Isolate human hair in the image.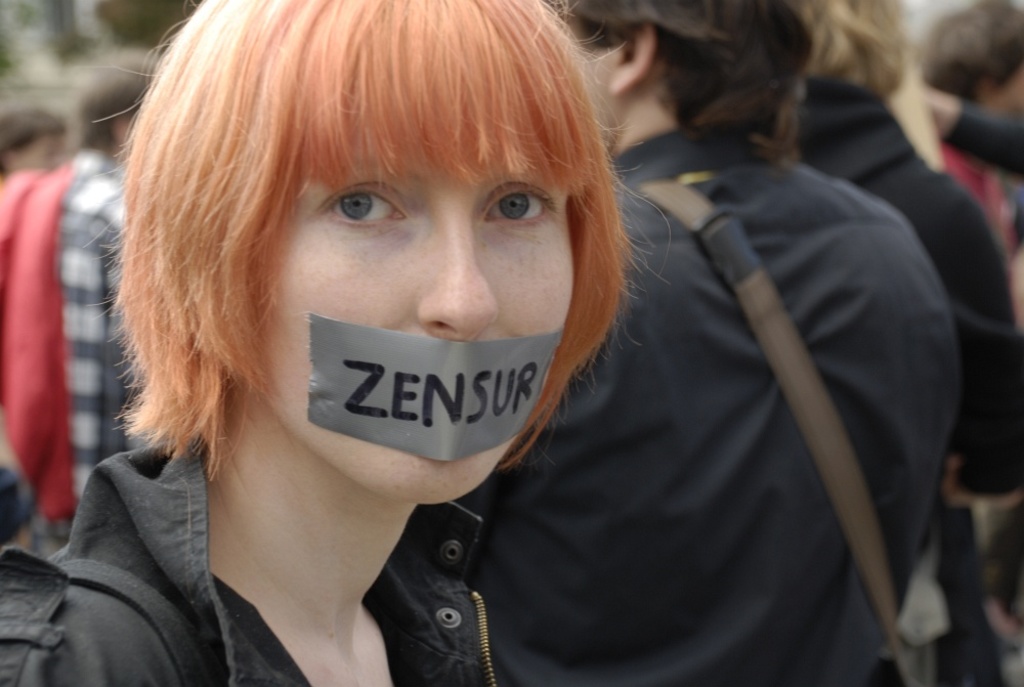
Isolated region: 79:55:154:162.
